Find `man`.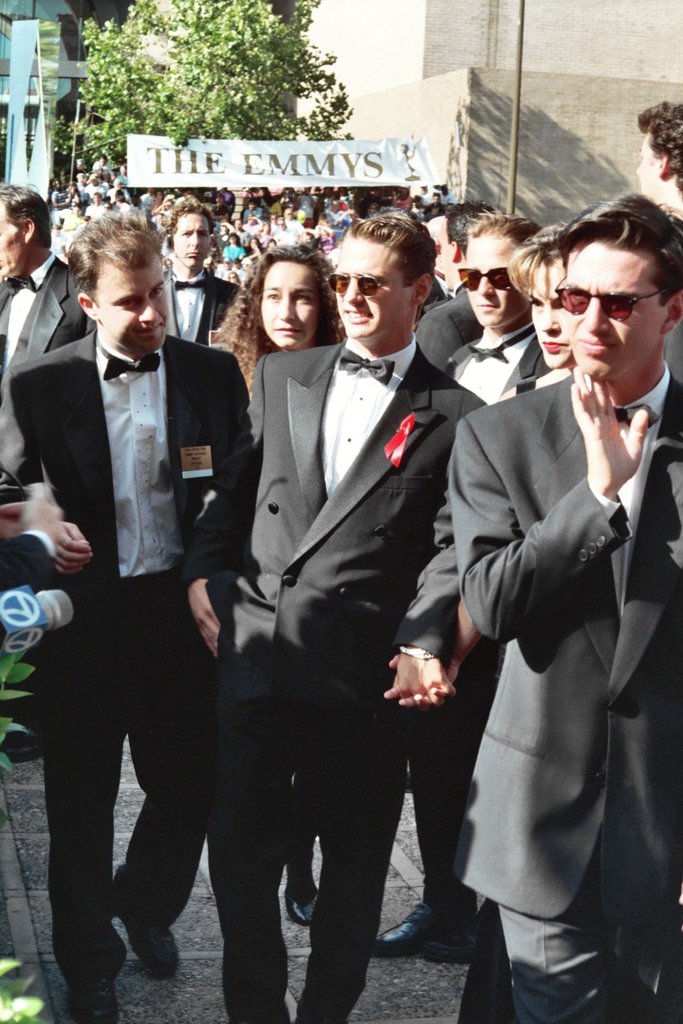
180, 208, 493, 1023.
